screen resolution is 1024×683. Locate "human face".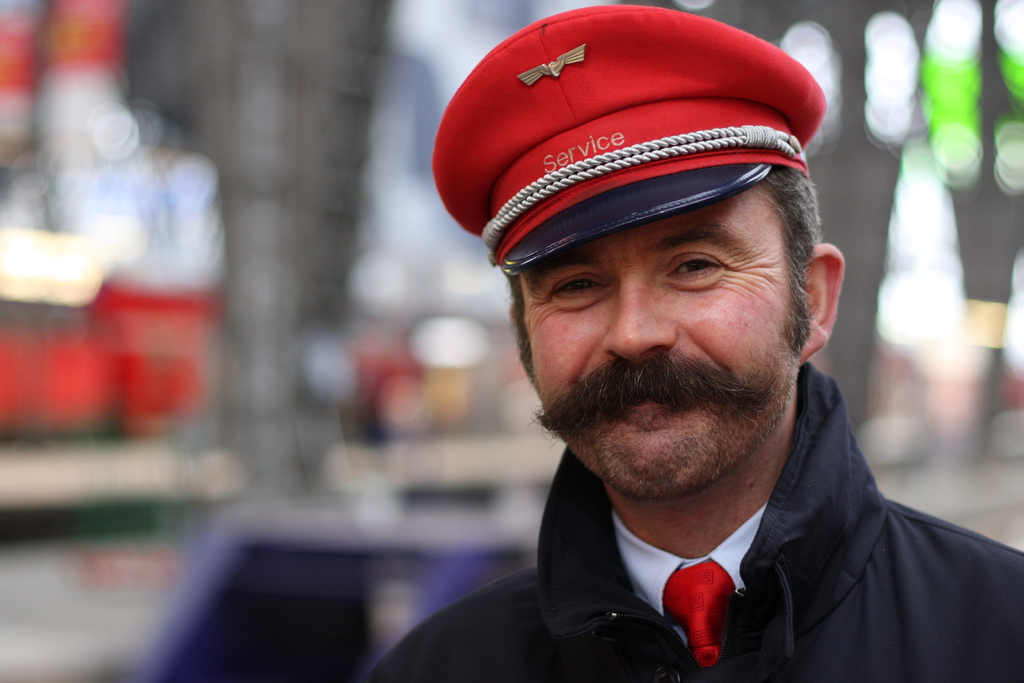
select_region(518, 186, 788, 502).
